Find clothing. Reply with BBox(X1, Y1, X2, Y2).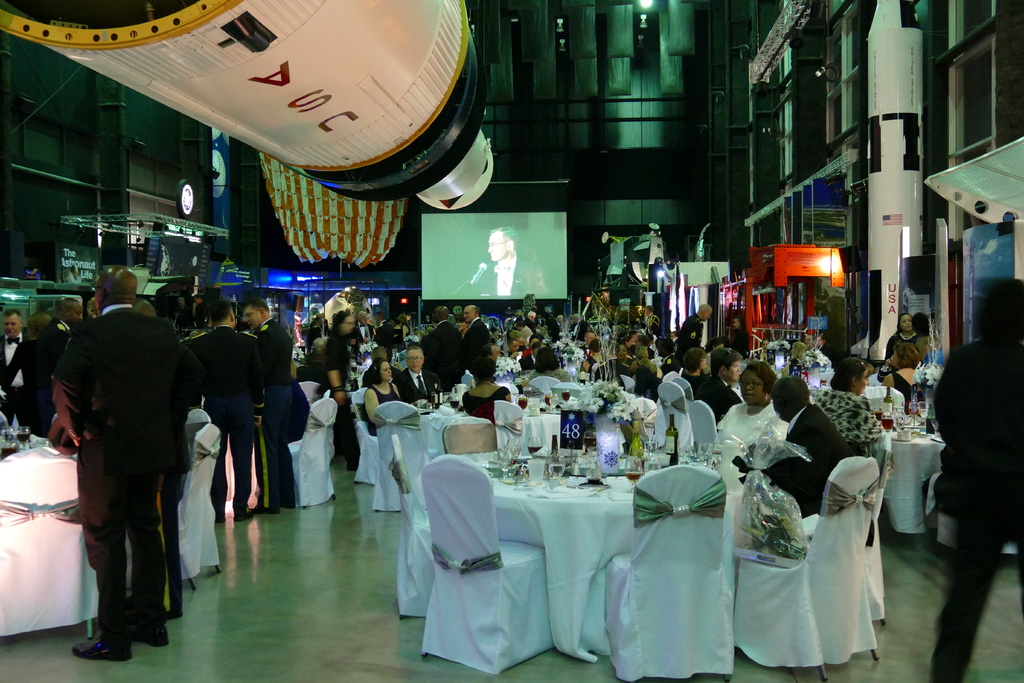
BBox(461, 386, 510, 419).
